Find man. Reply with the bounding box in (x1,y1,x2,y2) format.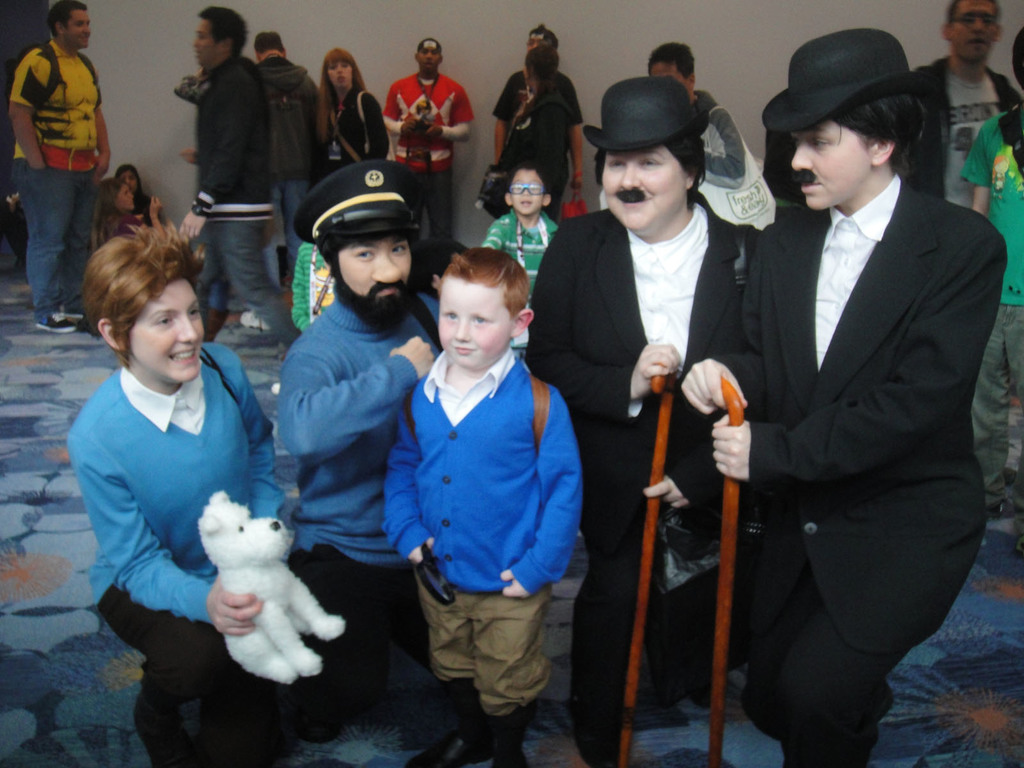
(261,31,323,292).
